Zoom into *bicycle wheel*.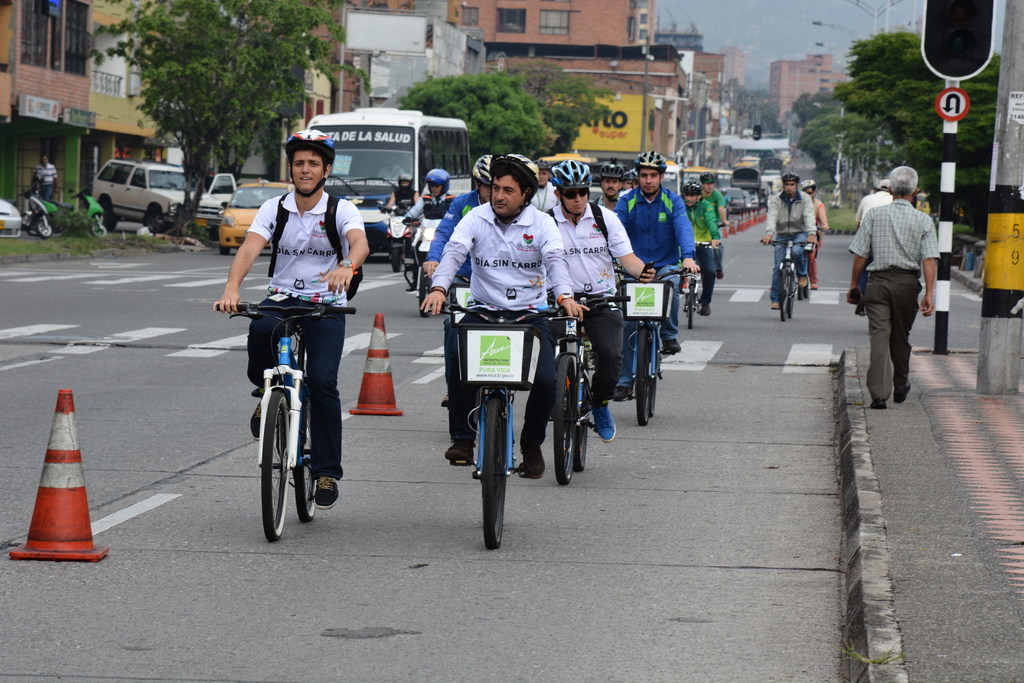
Zoom target: crop(472, 387, 509, 555).
